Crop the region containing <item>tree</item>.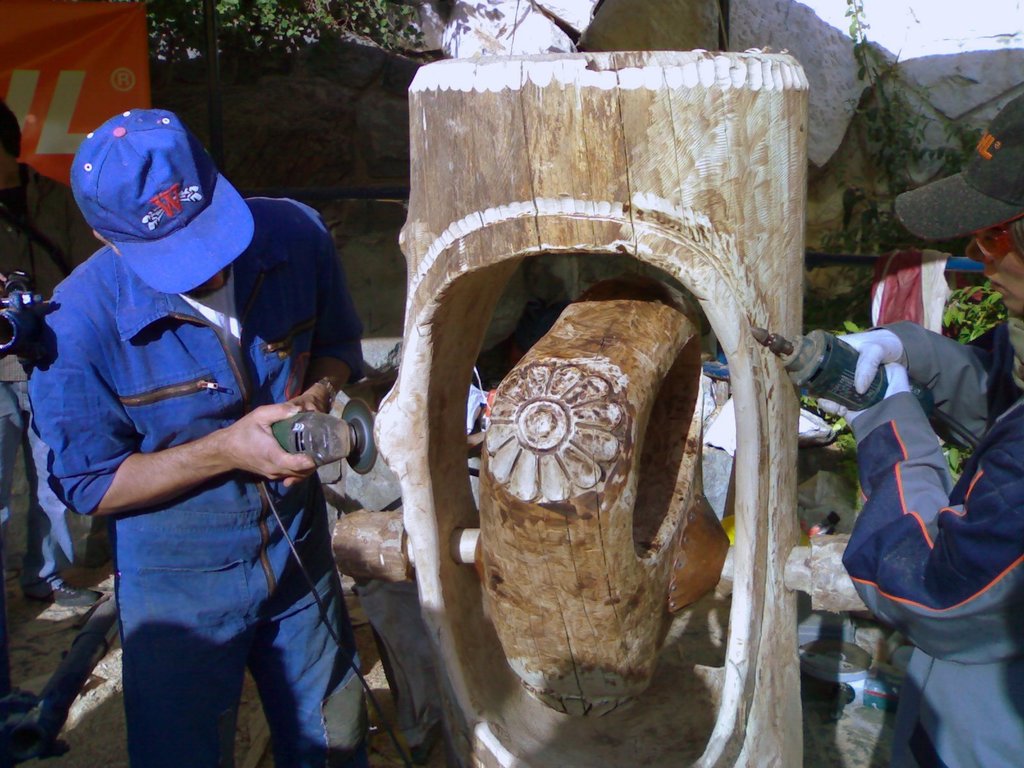
Crop region: l=150, t=0, r=465, b=177.
